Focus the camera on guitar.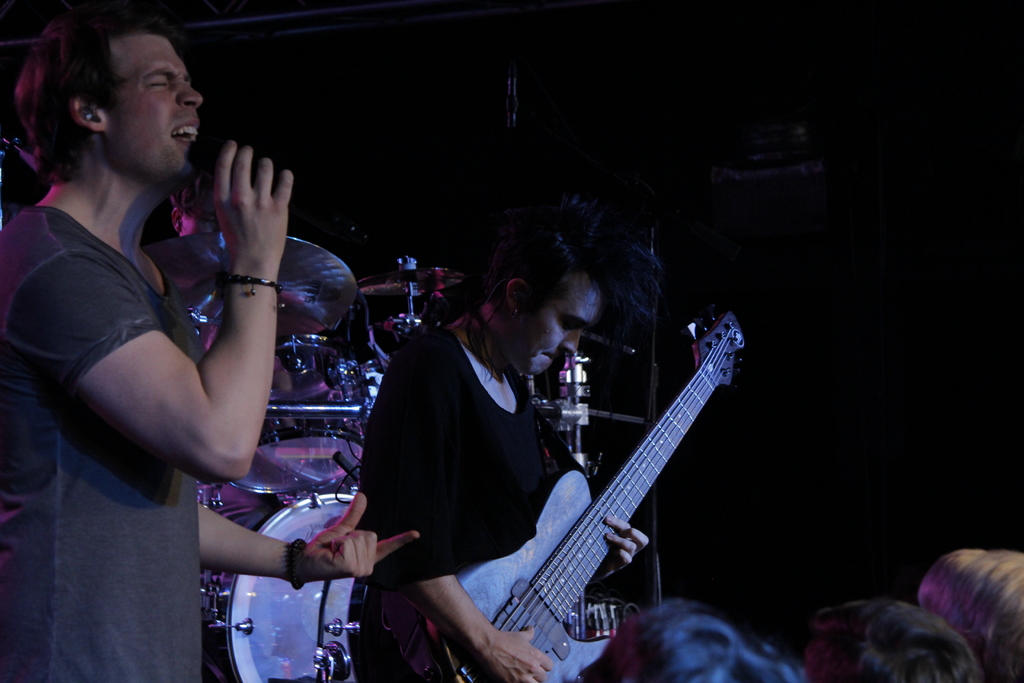
Focus region: (x1=483, y1=308, x2=757, y2=675).
